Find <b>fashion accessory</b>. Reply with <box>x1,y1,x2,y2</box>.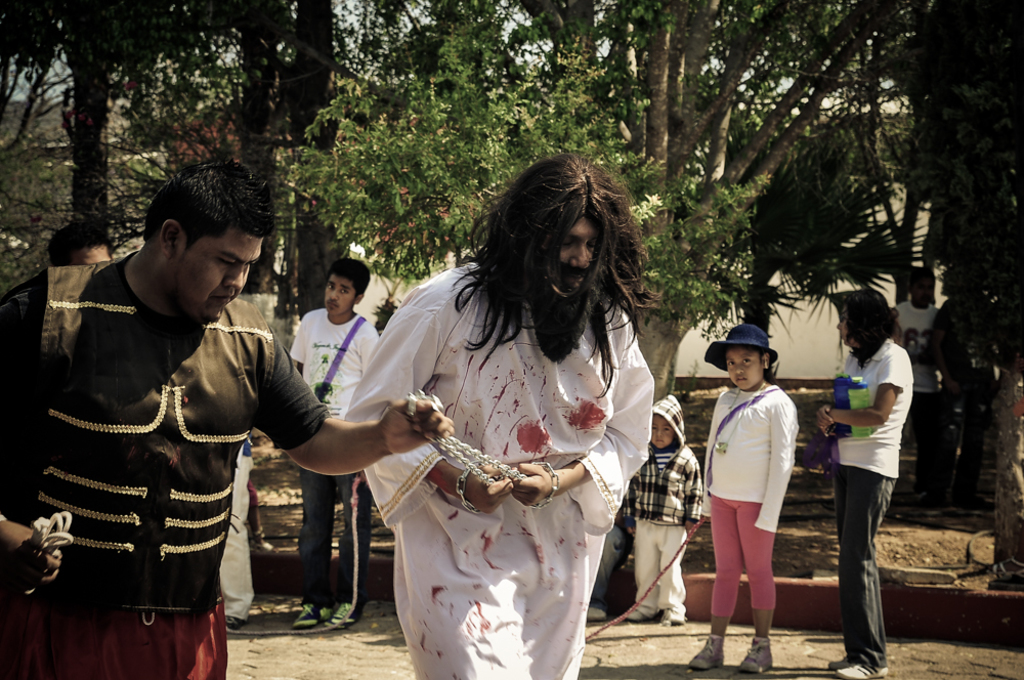
<box>827,655,856,673</box>.
